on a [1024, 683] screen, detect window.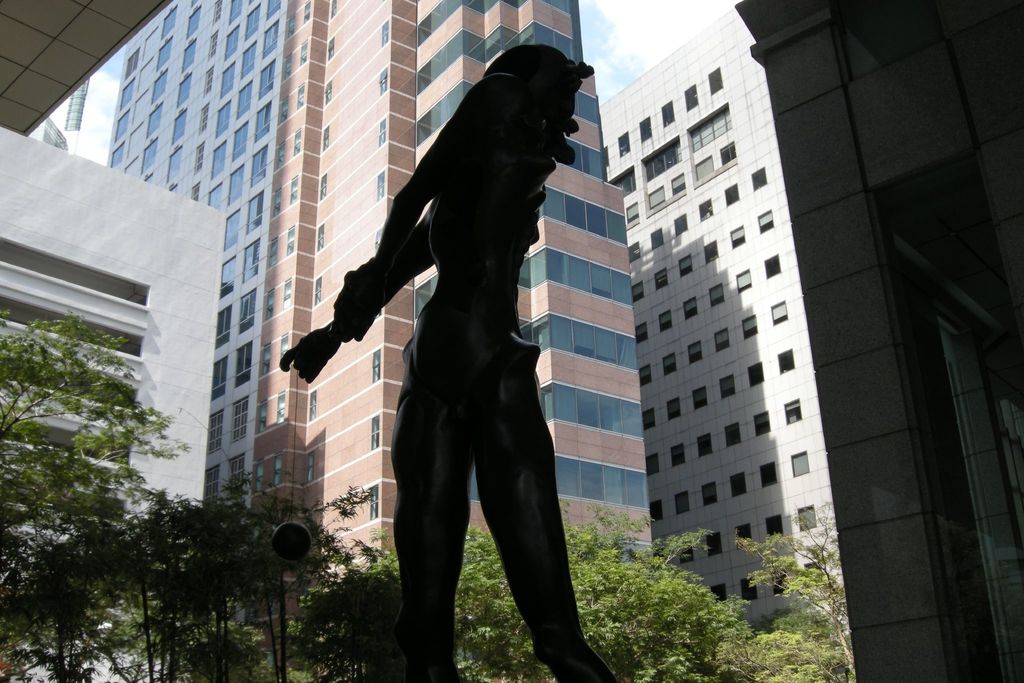
select_region(640, 361, 650, 390).
